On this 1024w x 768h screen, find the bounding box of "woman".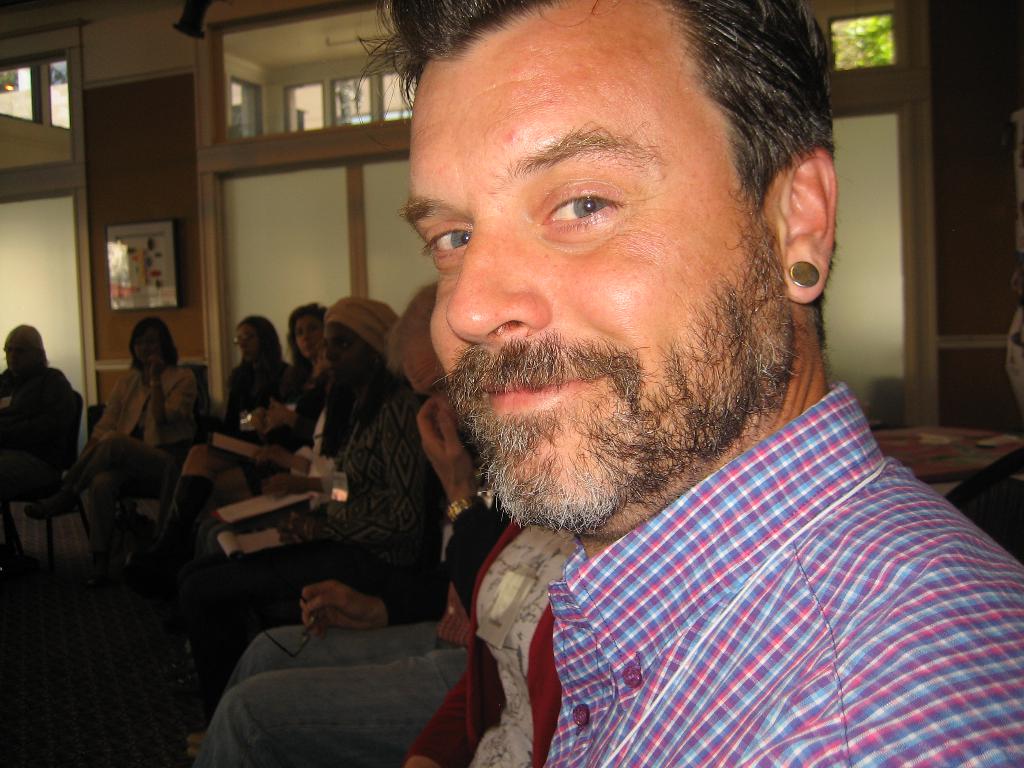
Bounding box: Rect(241, 304, 390, 554).
